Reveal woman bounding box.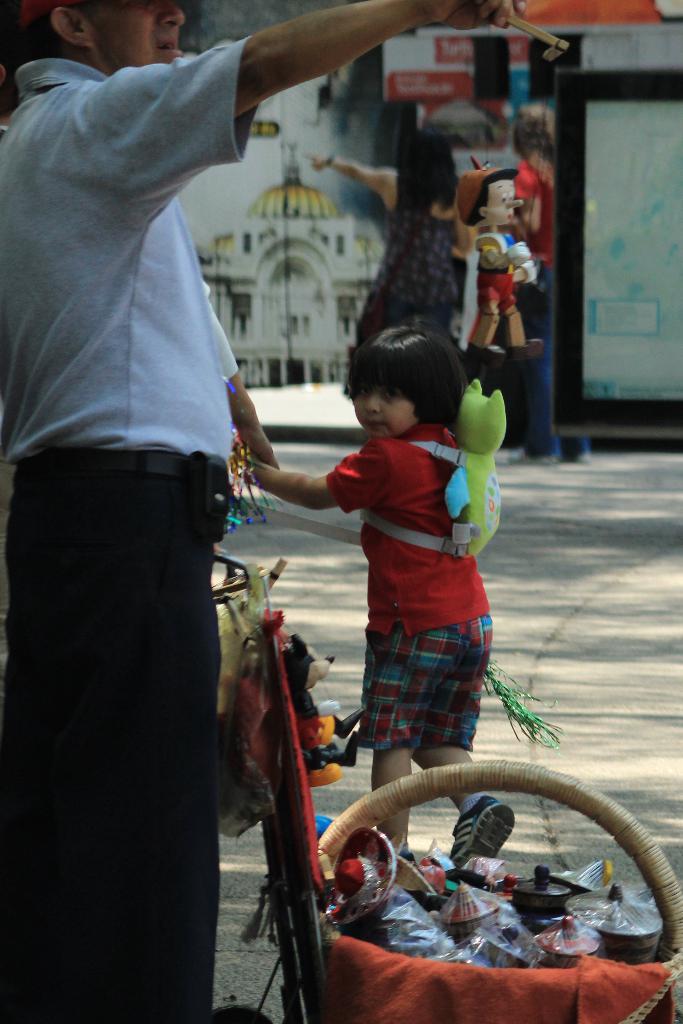
Revealed: crop(297, 120, 461, 335).
